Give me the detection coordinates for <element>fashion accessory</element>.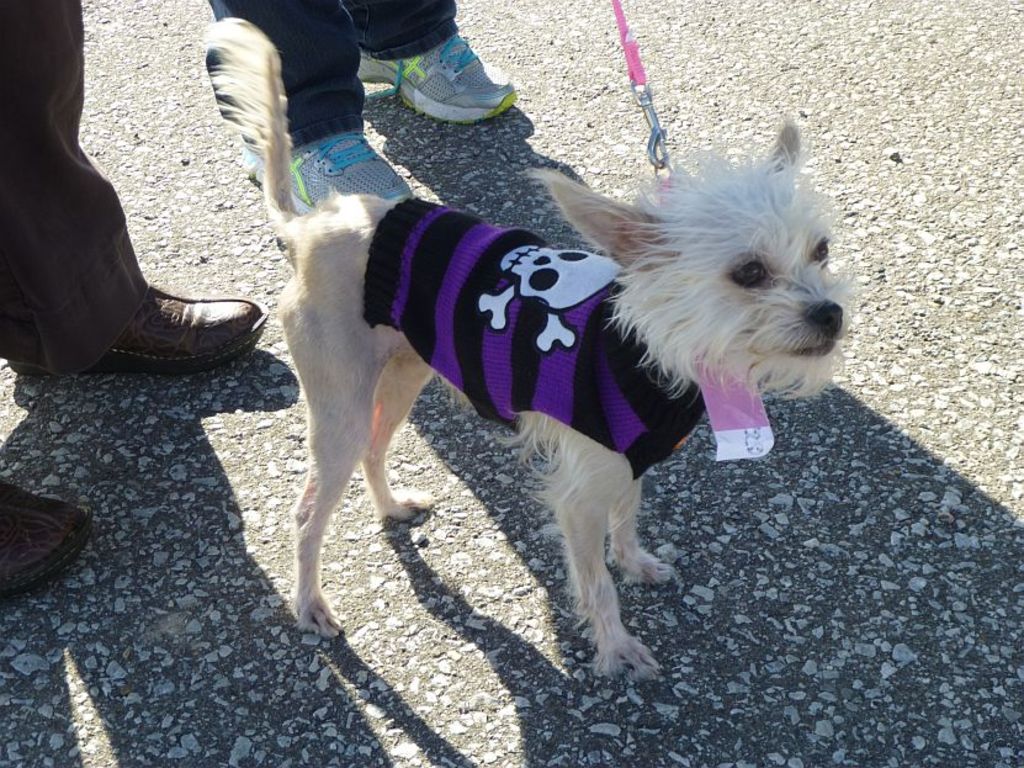
{"x1": 0, "y1": 477, "x2": 95, "y2": 605}.
